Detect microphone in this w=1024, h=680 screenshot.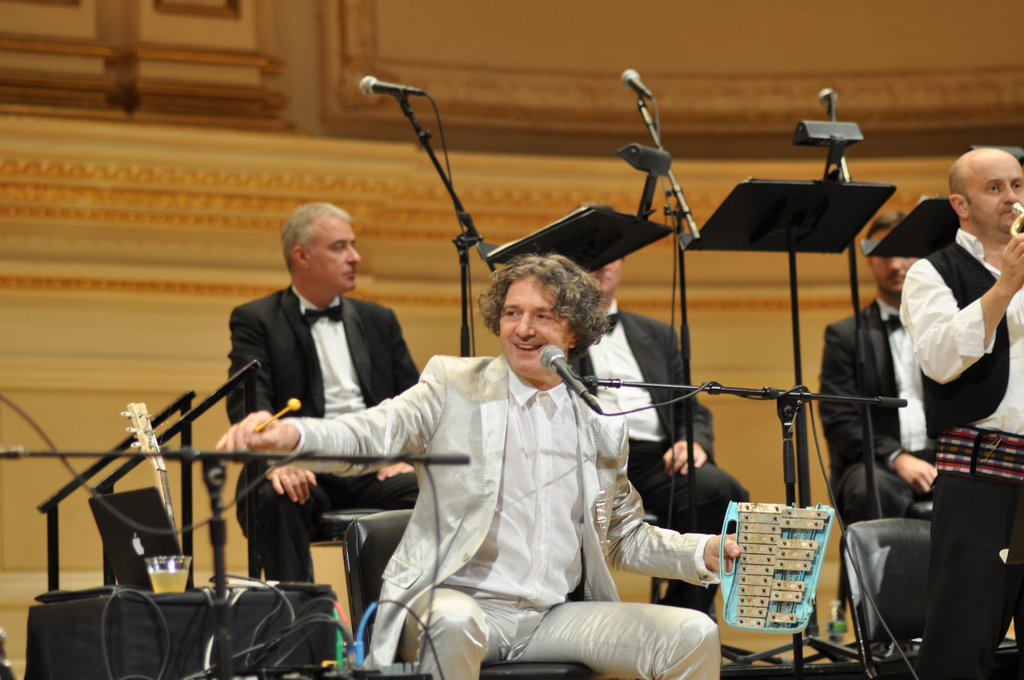
Detection: locate(540, 344, 600, 413).
